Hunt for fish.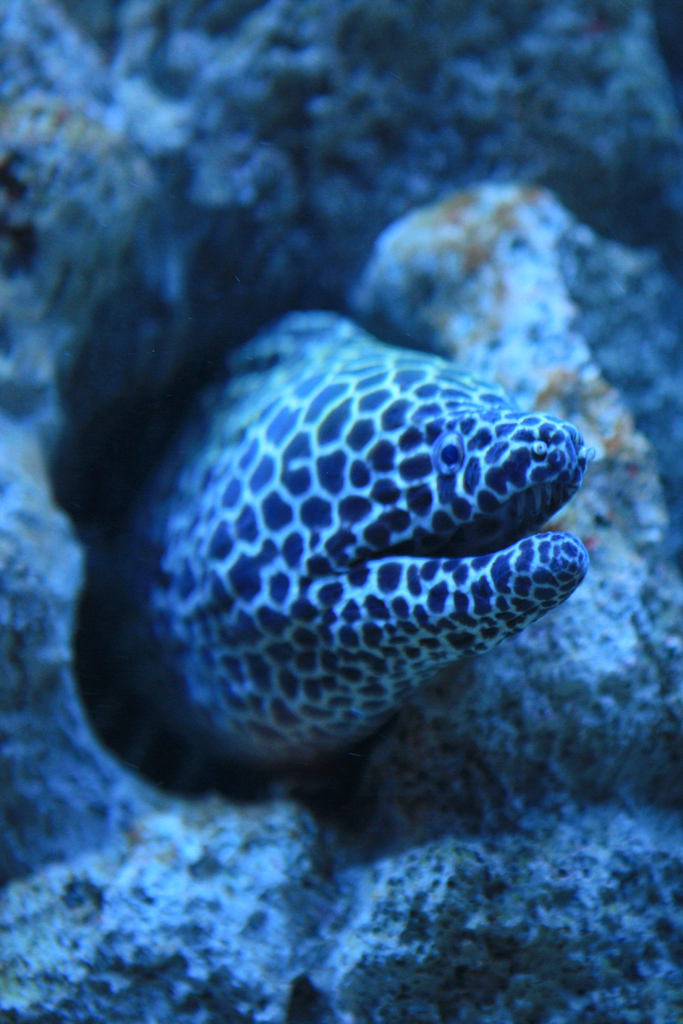
Hunted down at locate(120, 310, 595, 767).
